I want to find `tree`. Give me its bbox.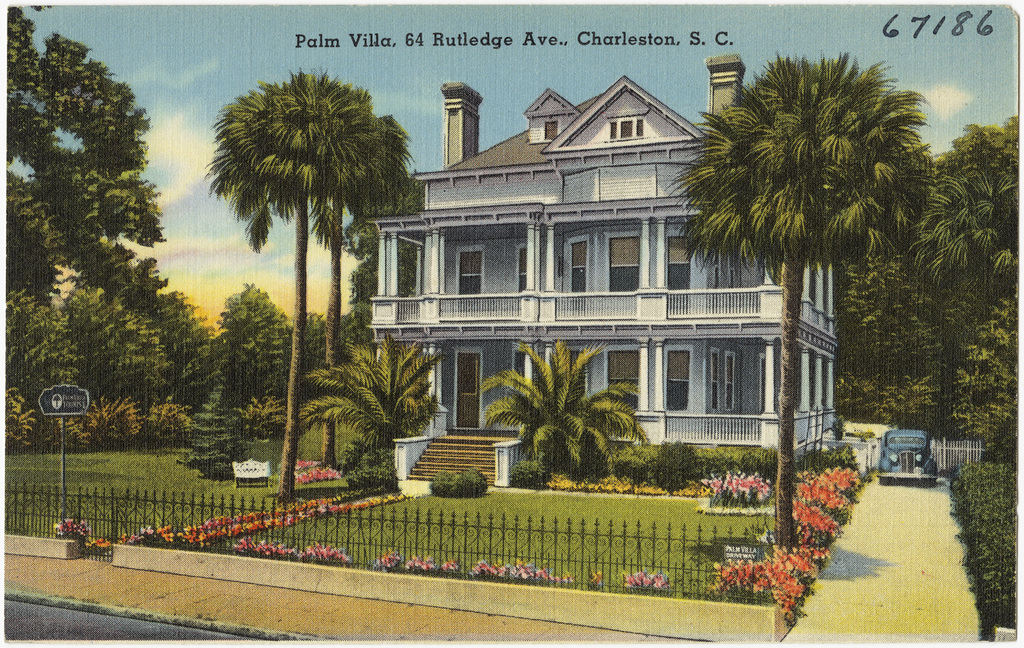
<region>339, 298, 375, 374</region>.
